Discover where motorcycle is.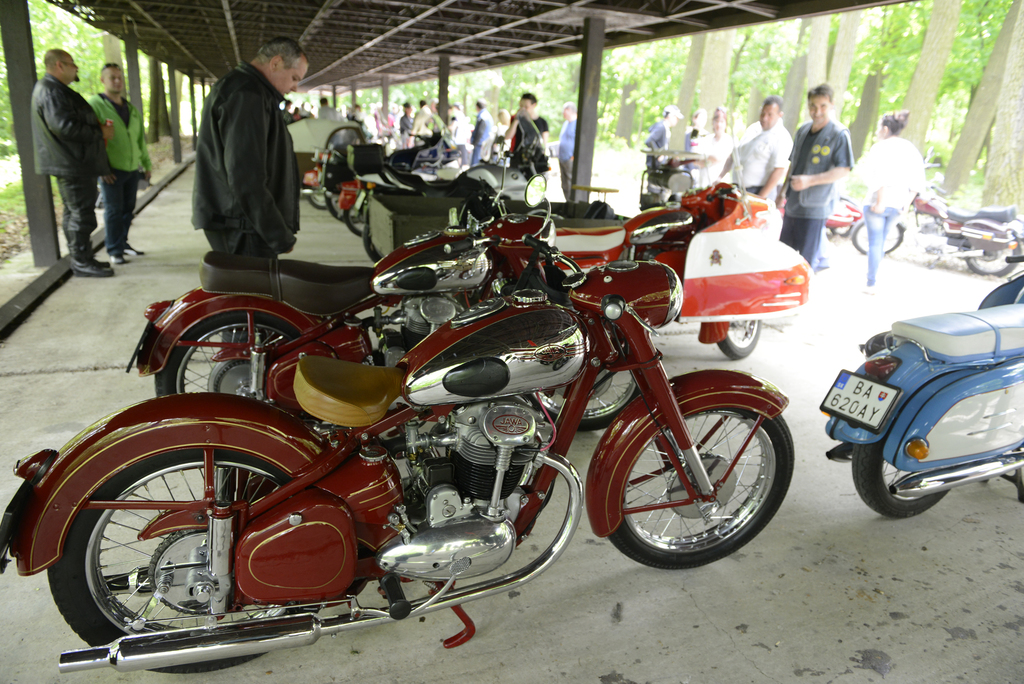
Discovered at box(0, 177, 796, 677).
